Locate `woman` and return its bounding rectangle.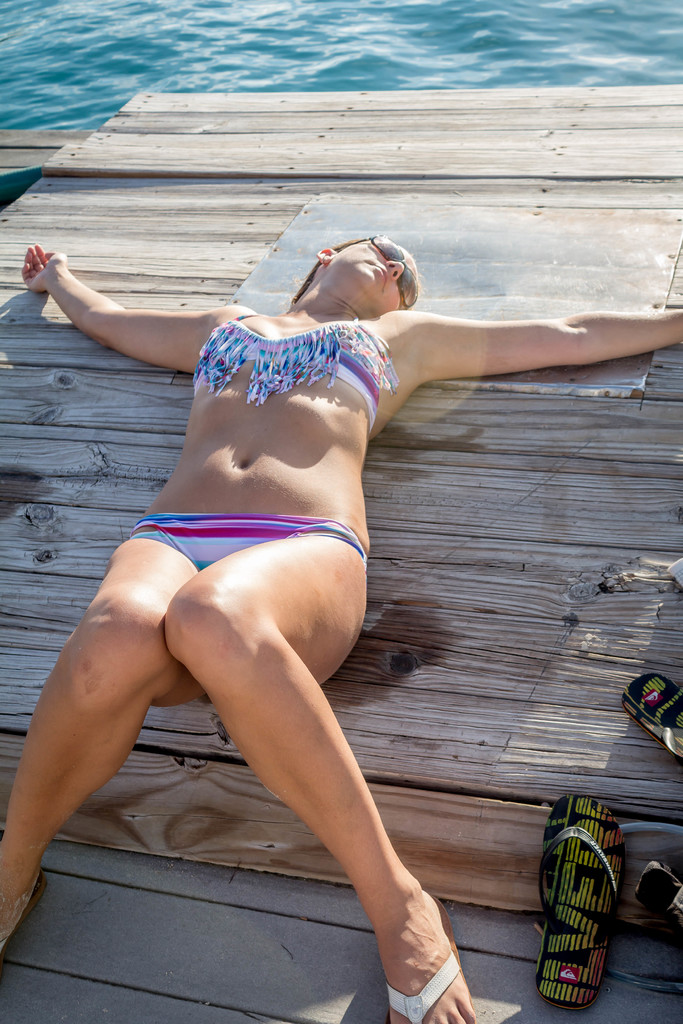
l=0, t=230, r=682, b=1023.
